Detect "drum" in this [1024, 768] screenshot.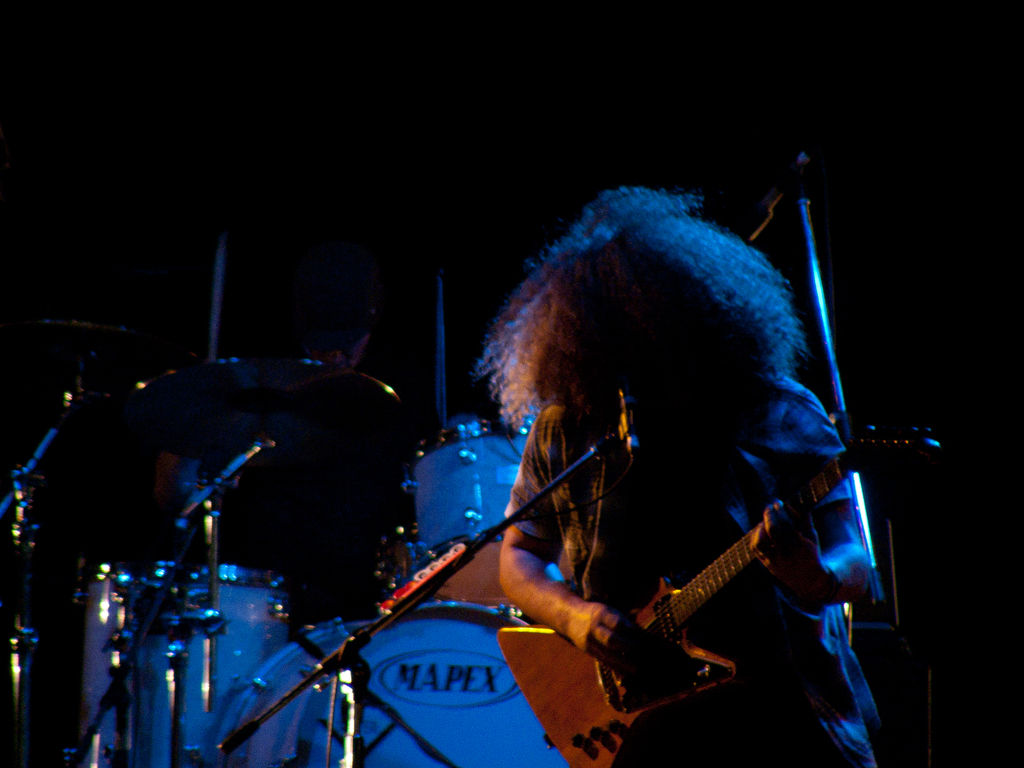
Detection: region(218, 606, 561, 767).
